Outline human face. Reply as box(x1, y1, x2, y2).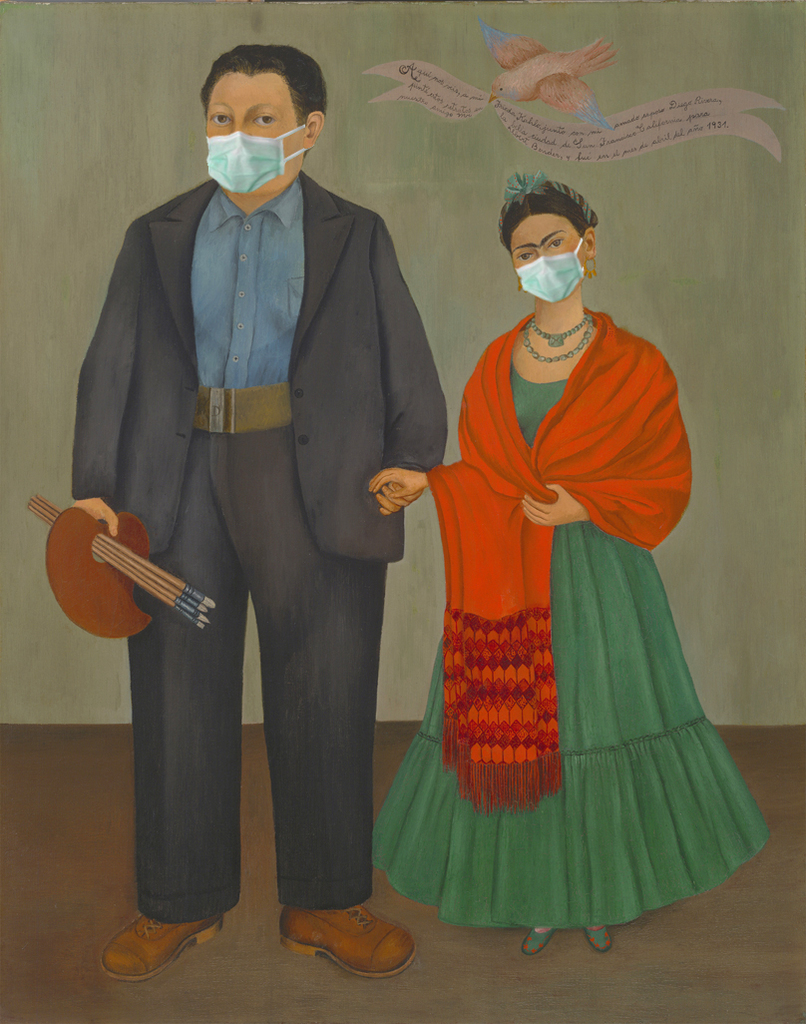
box(201, 78, 311, 206).
